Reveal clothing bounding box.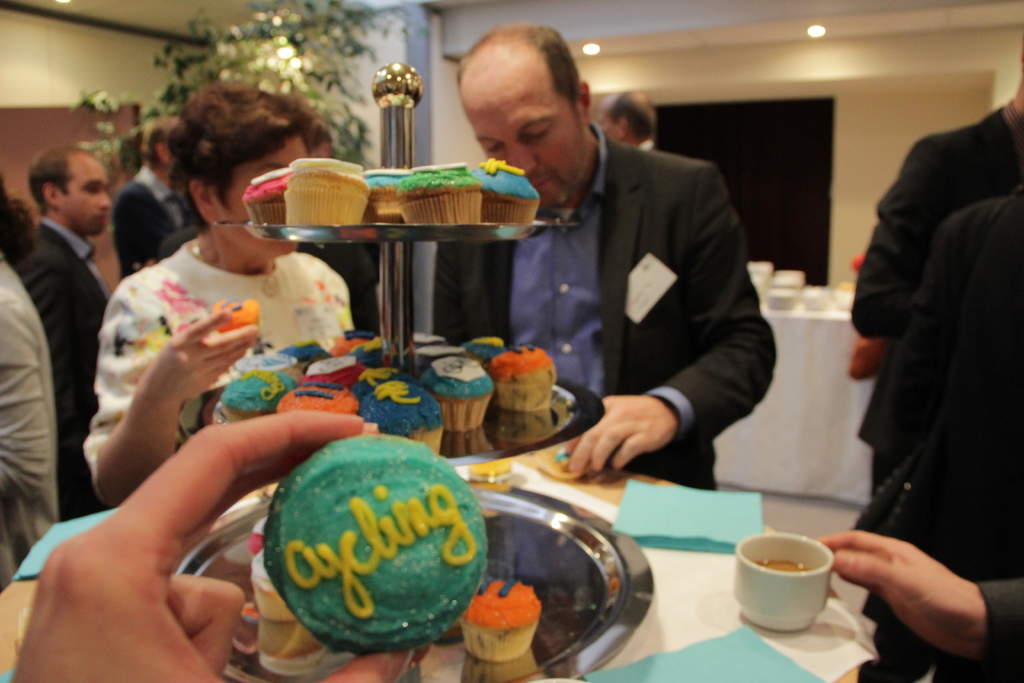
Revealed: left=433, top=123, right=775, bottom=487.
